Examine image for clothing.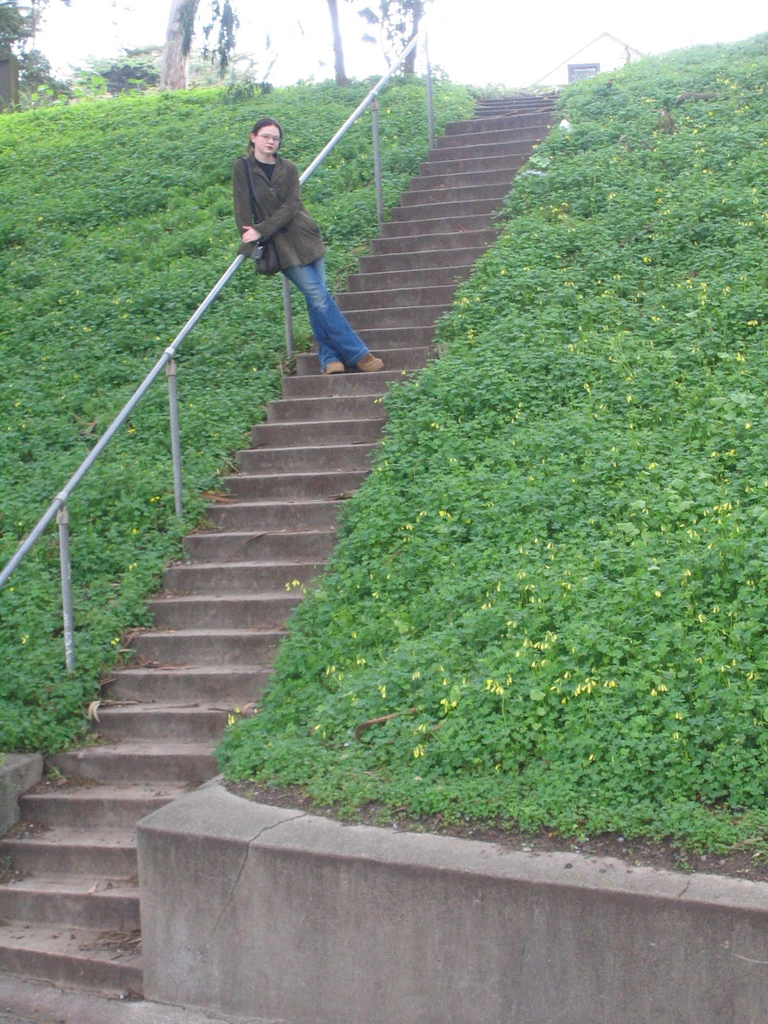
Examination result: [225,114,307,252].
